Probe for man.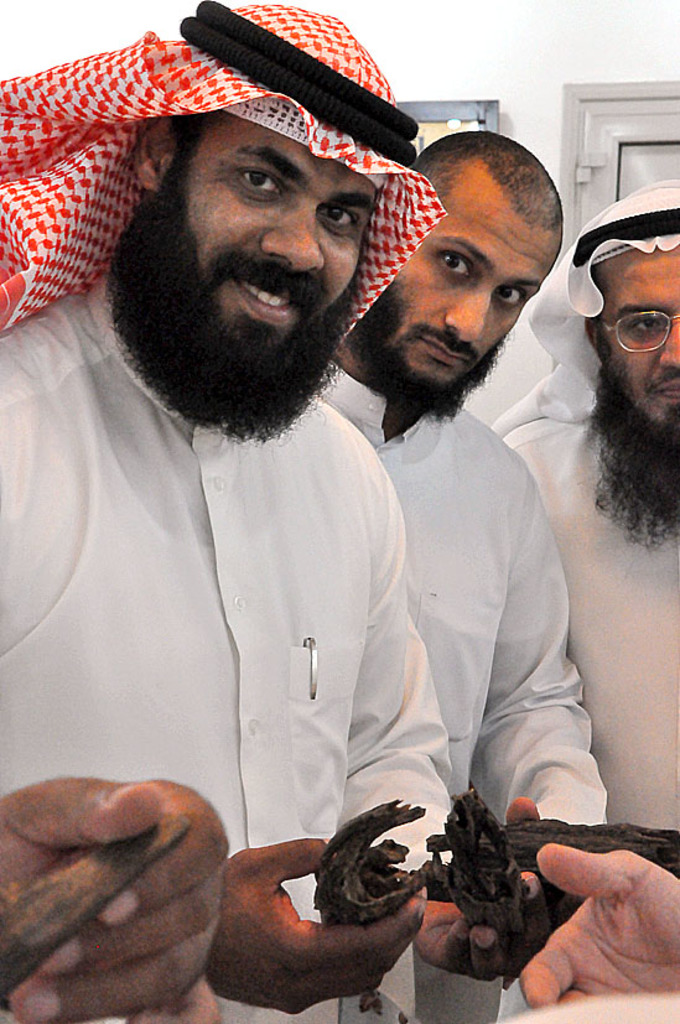
Probe result: 317/131/607/1023.
